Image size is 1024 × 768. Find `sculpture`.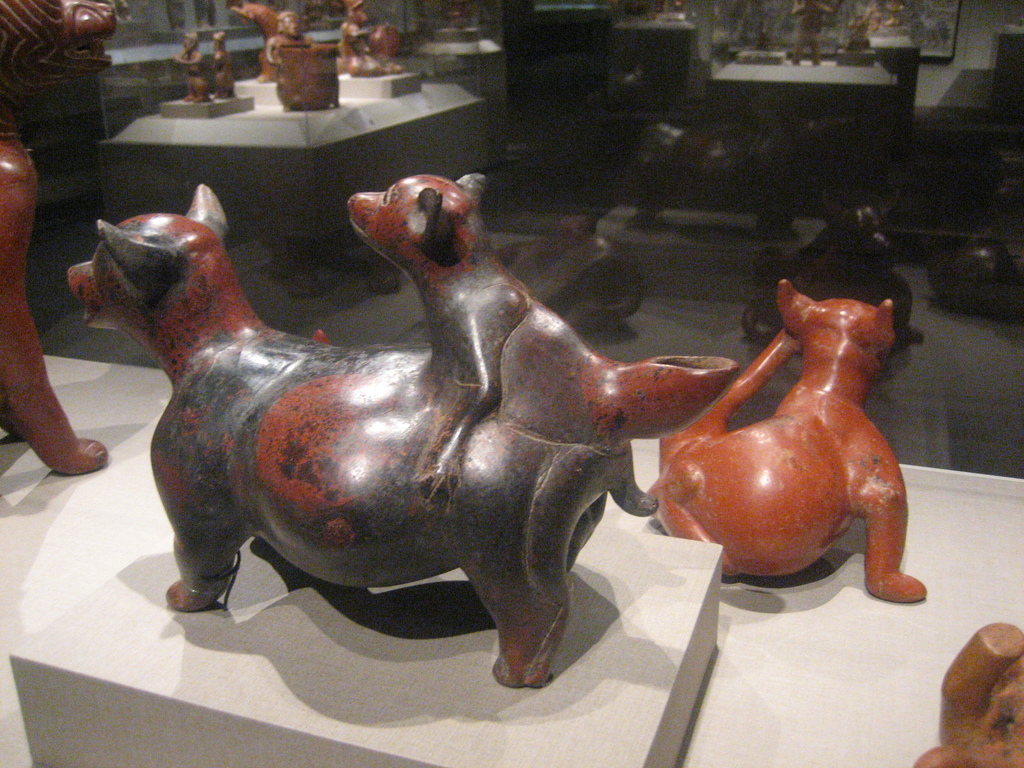
locate(264, 5, 335, 108).
